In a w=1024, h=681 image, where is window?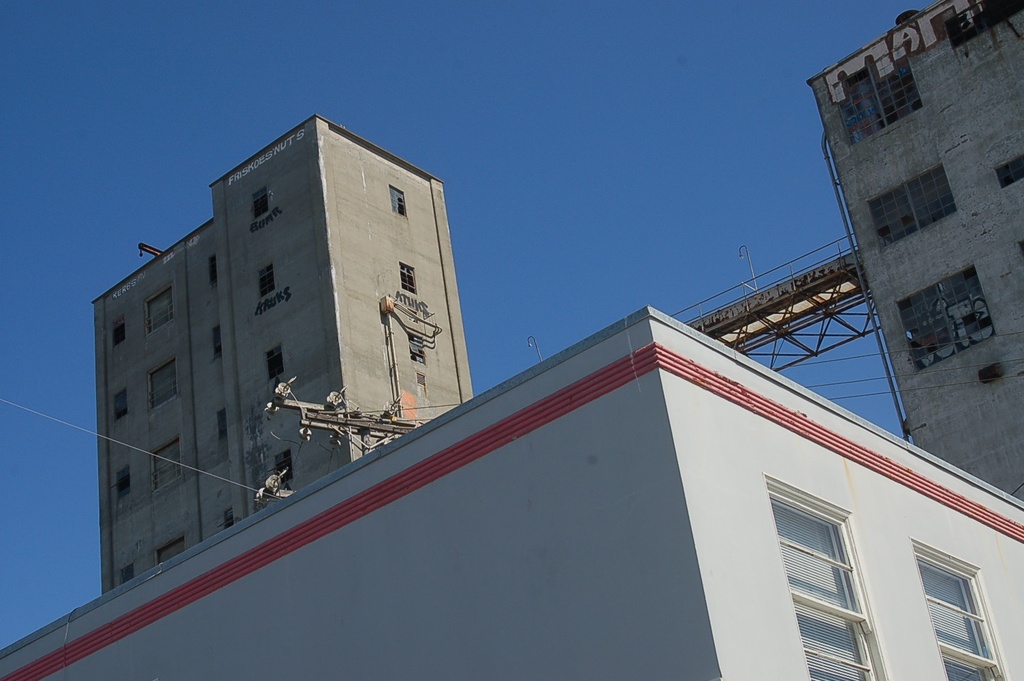
[x1=225, y1=508, x2=233, y2=531].
